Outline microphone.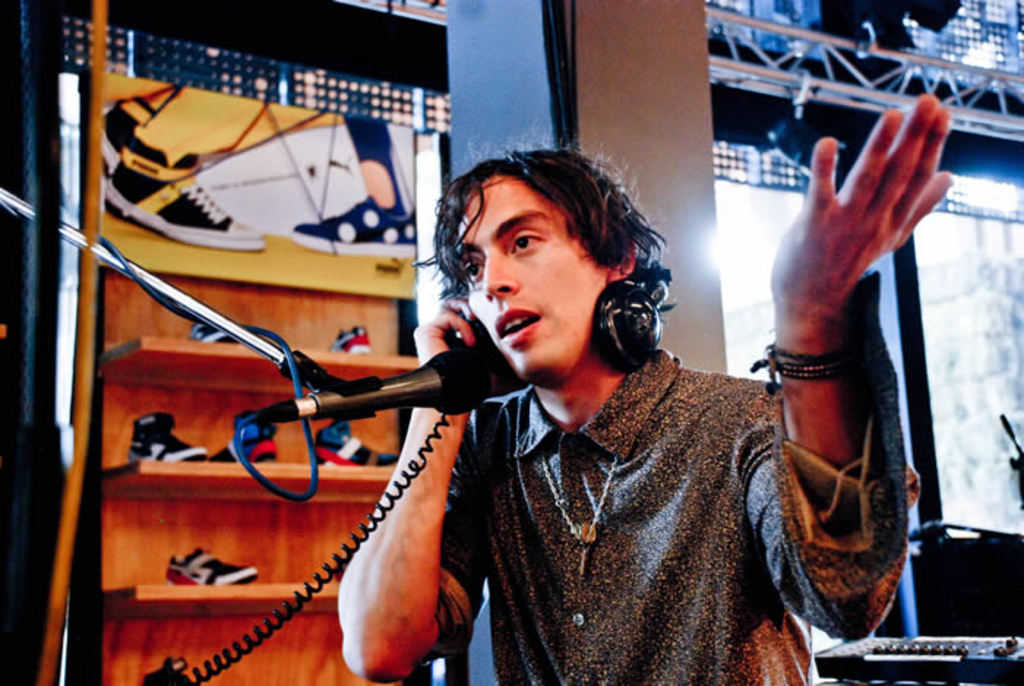
Outline: 275,344,516,440.
